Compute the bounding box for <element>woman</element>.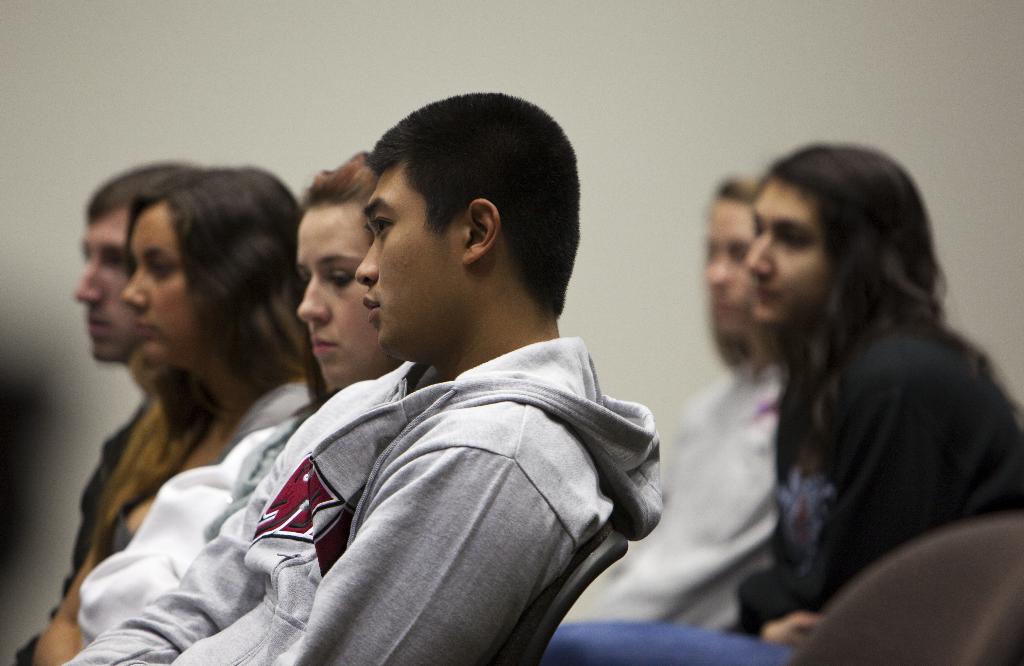
738 140 1023 637.
